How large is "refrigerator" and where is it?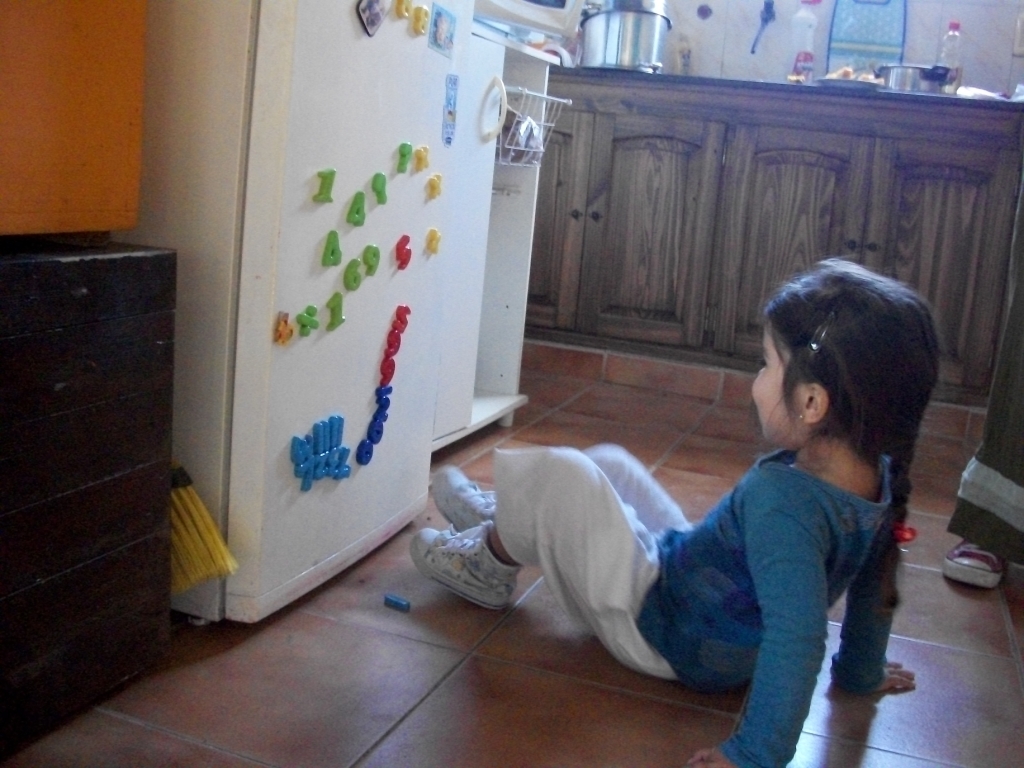
Bounding box: box=[110, 0, 480, 625].
